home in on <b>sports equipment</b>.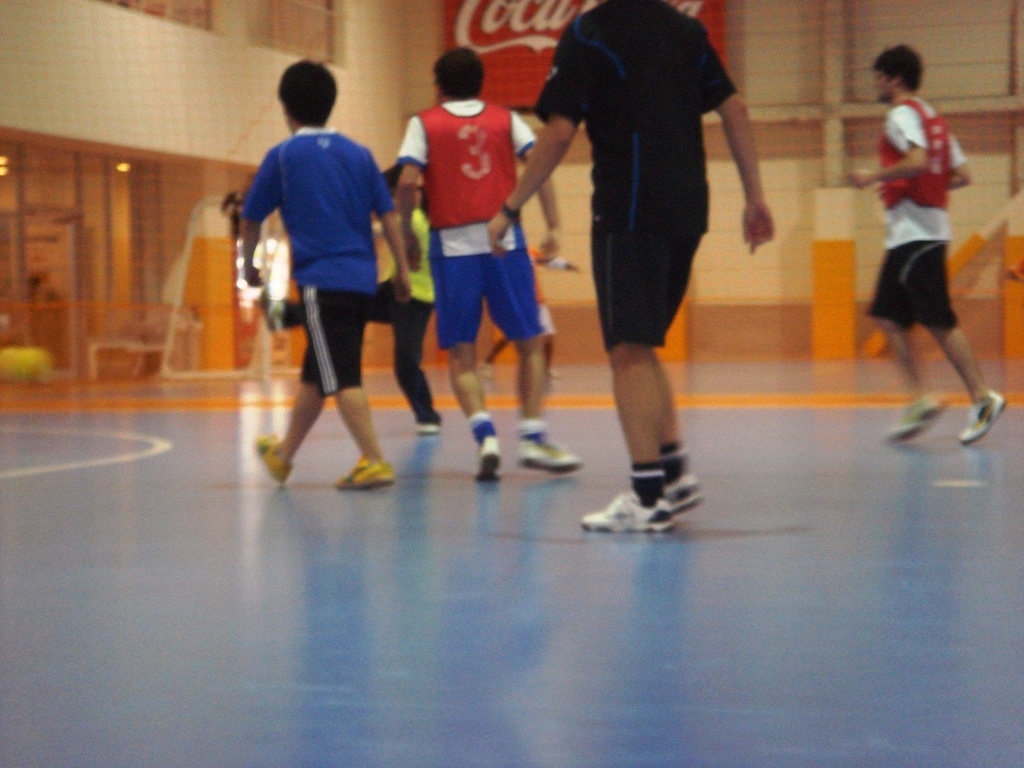
Homed in at {"x1": 659, "y1": 468, "x2": 705, "y2": 512}.
